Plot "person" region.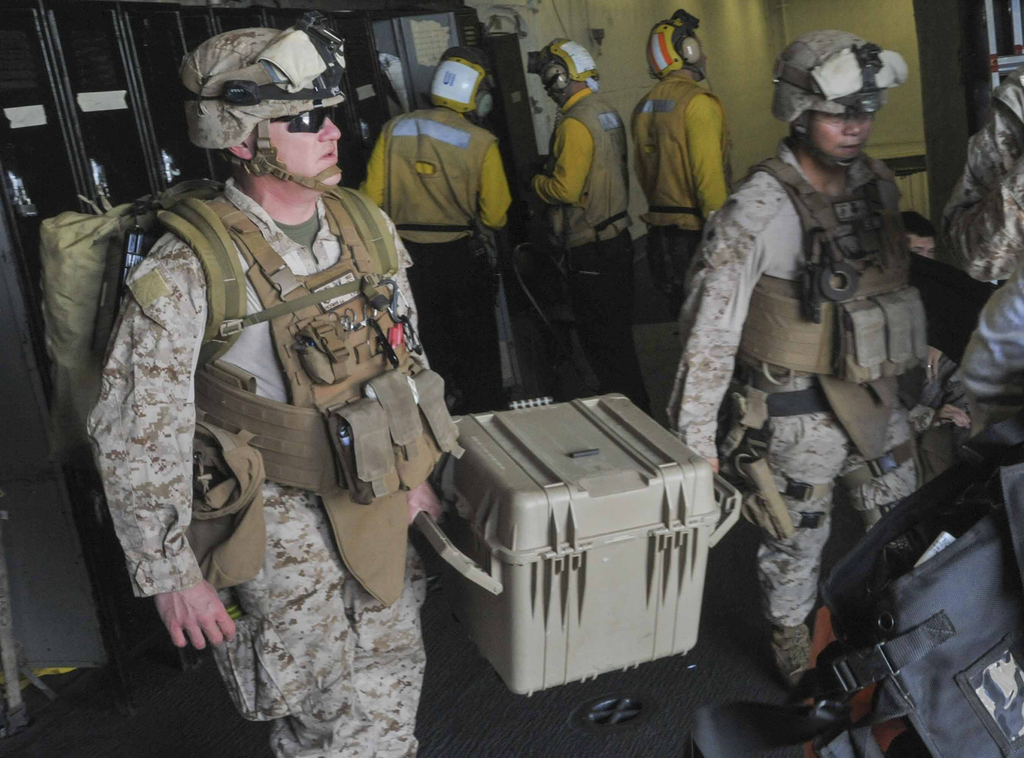
Plotted at {"x1": 628, "y1": 7, "x2": 740, "y2": 320}.
